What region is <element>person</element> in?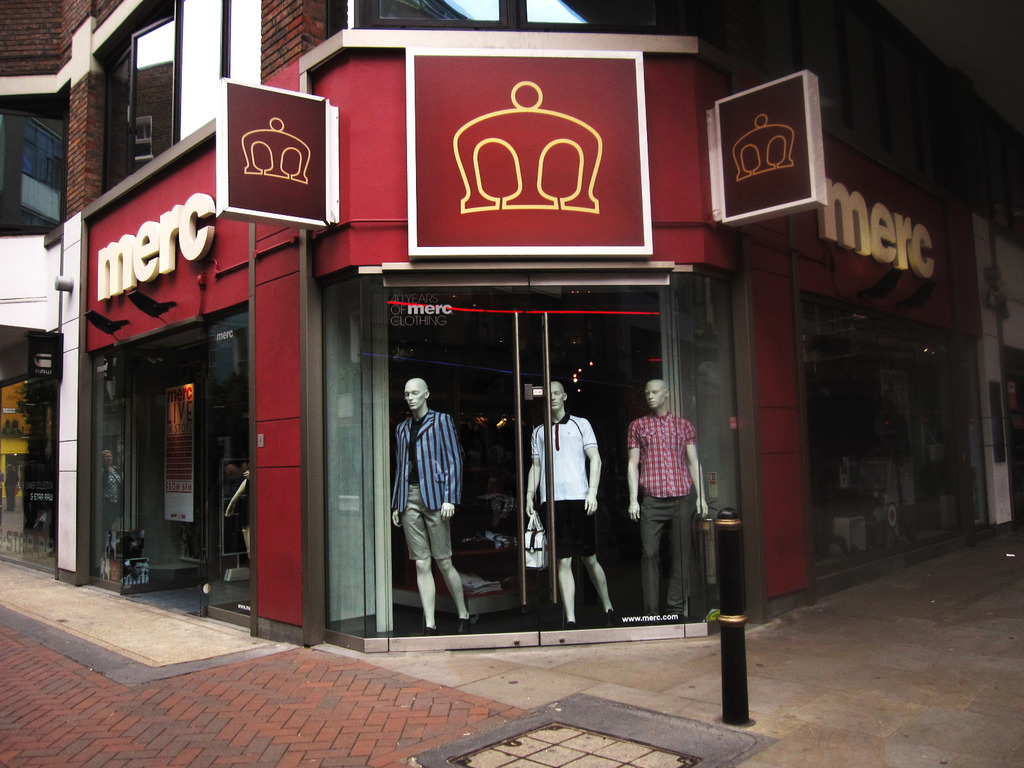
393,373,472,634.
